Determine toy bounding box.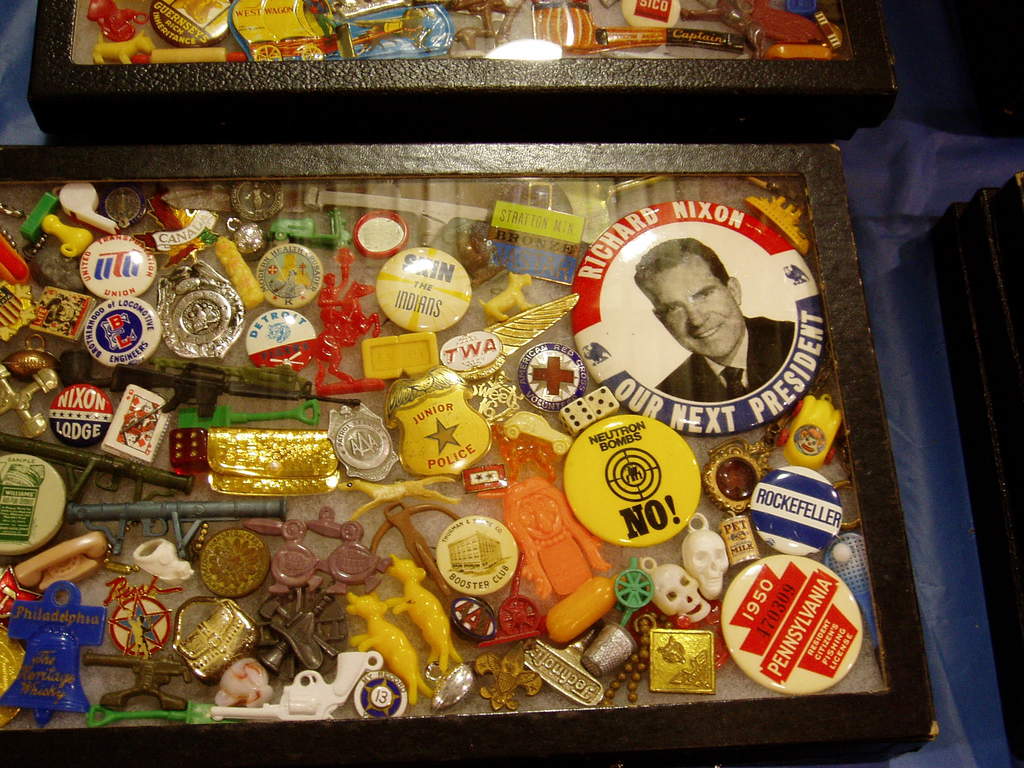
Determined: 483/273/533/323.
